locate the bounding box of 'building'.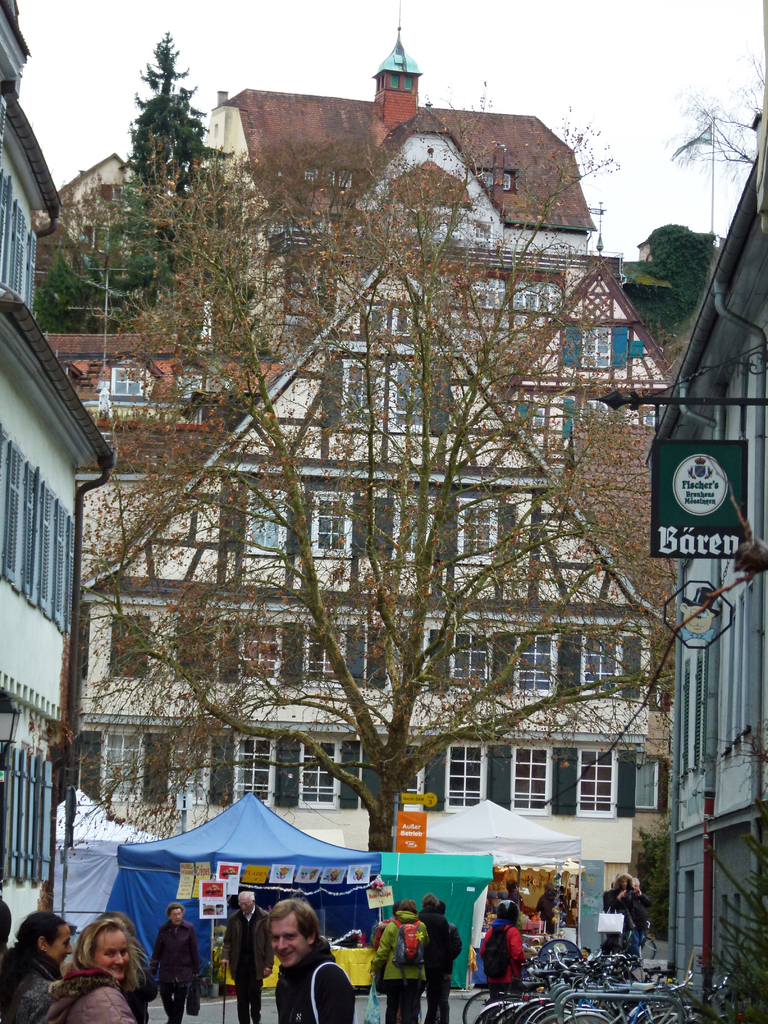
Bounding box: detection(0, 0, 112, 943).
